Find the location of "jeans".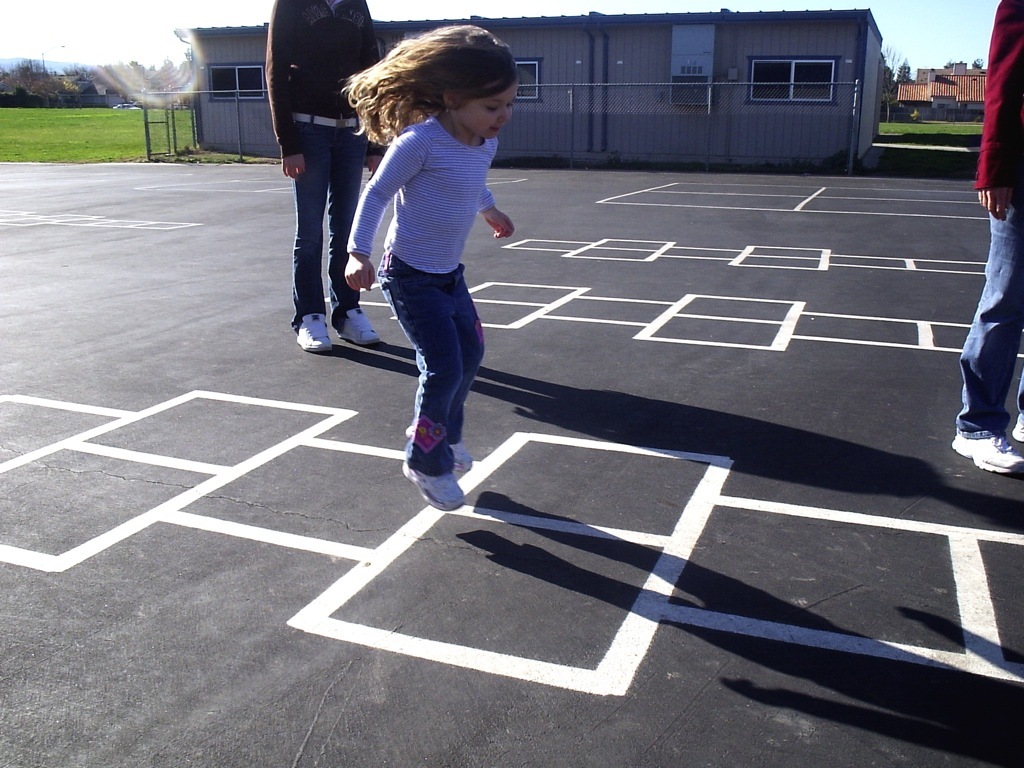
Location: 944/204/1023/434.
